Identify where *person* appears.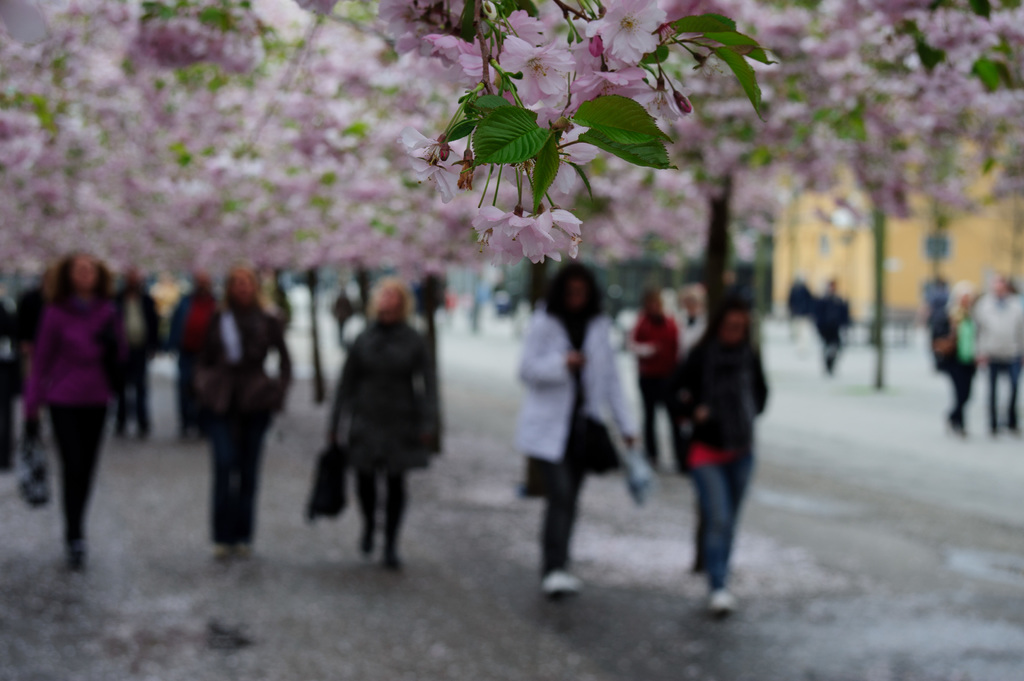
Appears at (962,275,1021,434).
